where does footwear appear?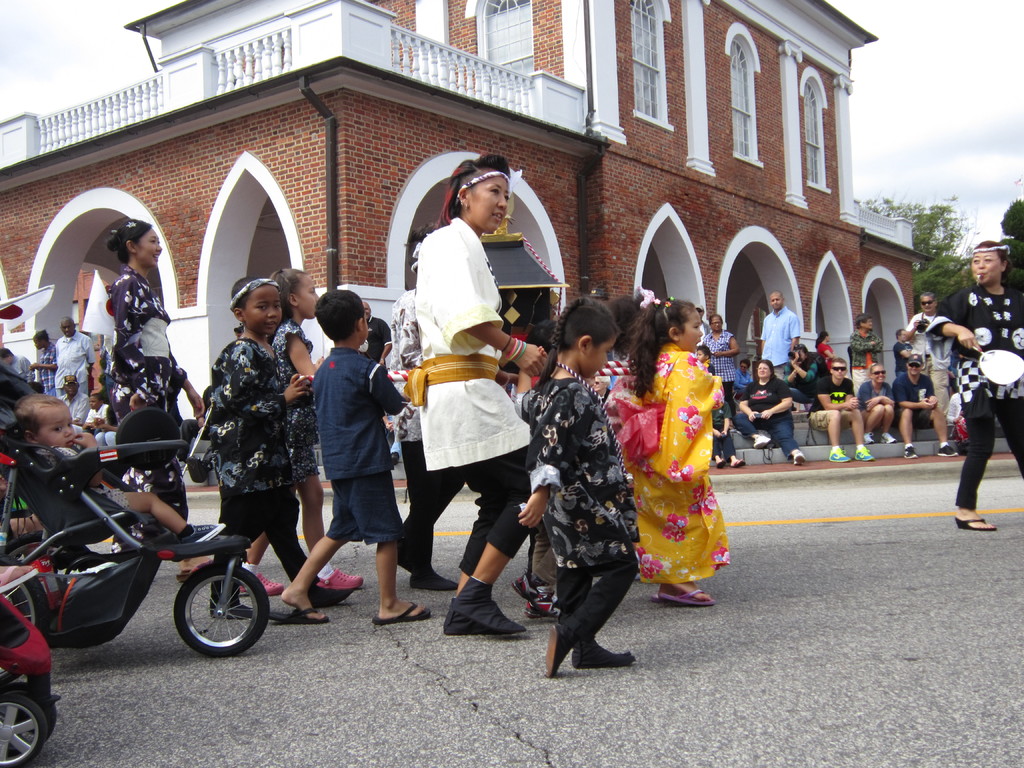
Appears at 564, 637, 621, 661.
